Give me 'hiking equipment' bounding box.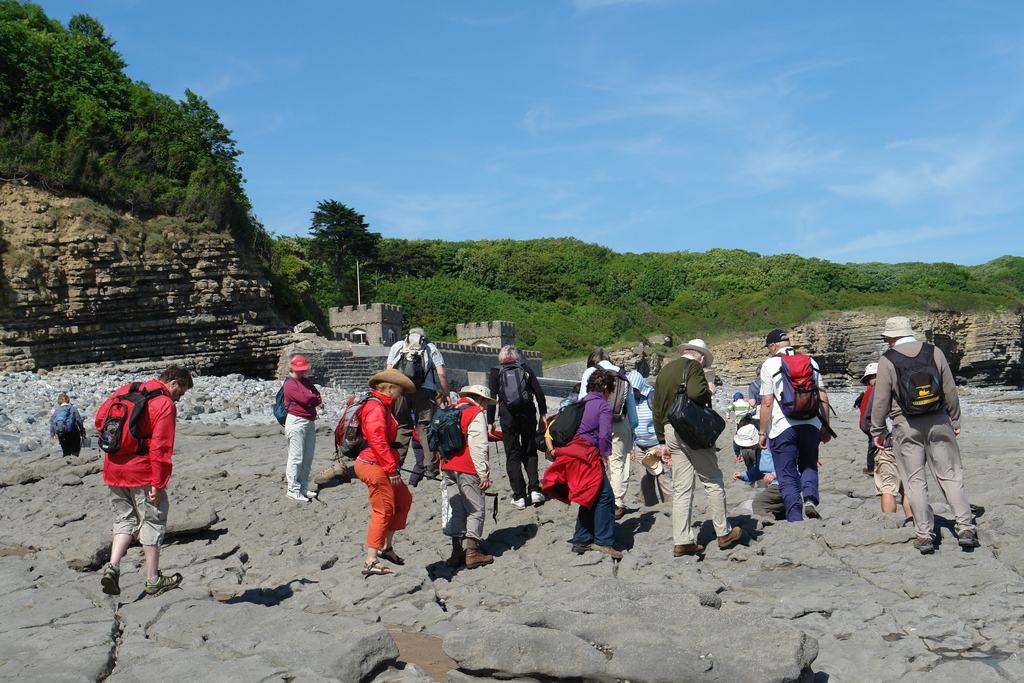
[395, 465, 499, 522].
